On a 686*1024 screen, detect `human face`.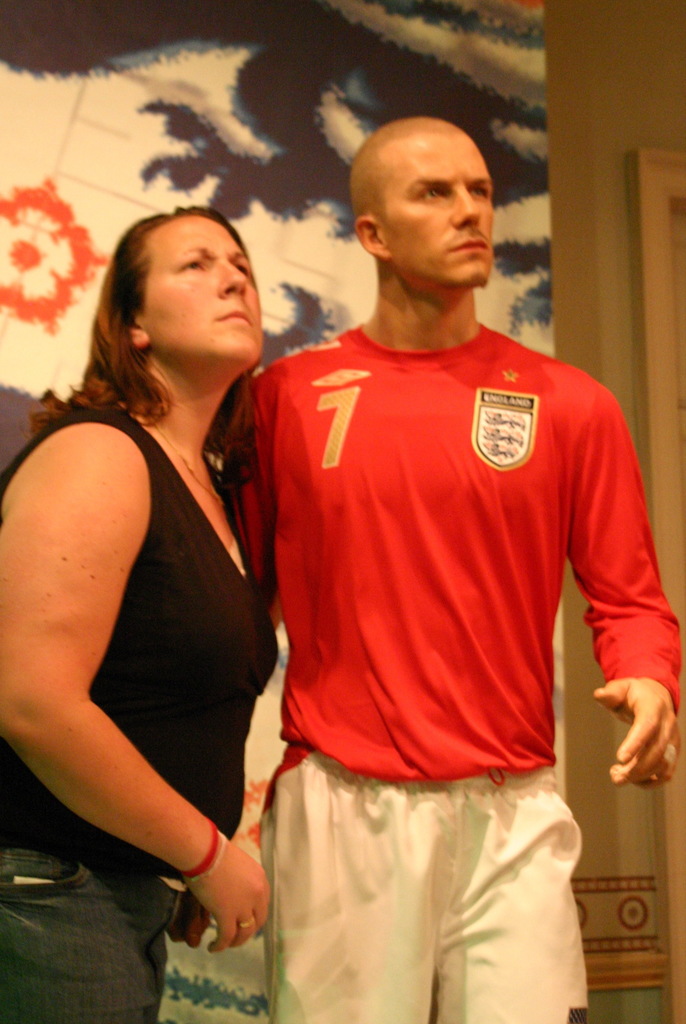
region(391, 127, 496, 304).
